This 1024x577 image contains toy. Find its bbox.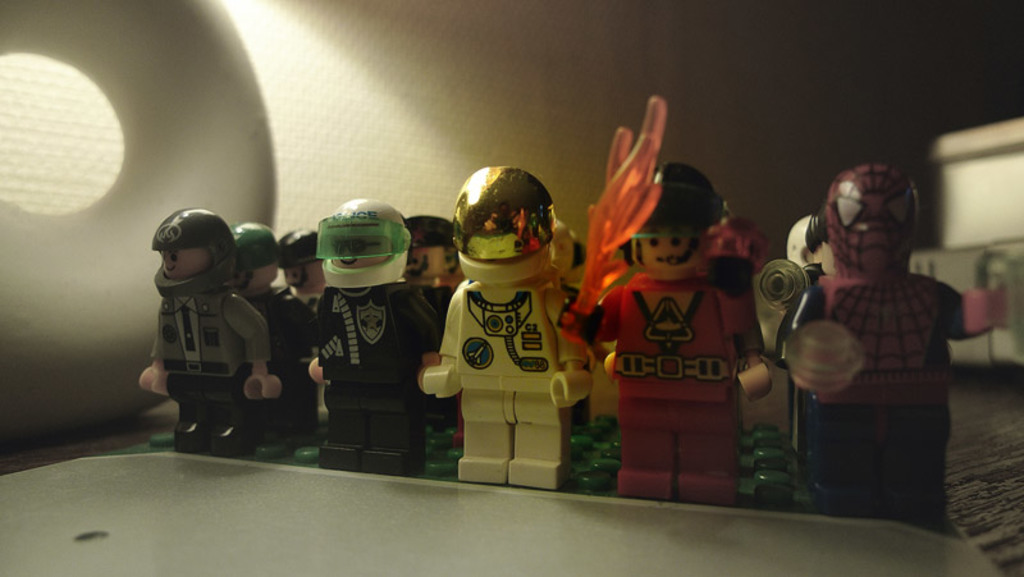
(x1=399, y1=215, x2=460, y2=432).
